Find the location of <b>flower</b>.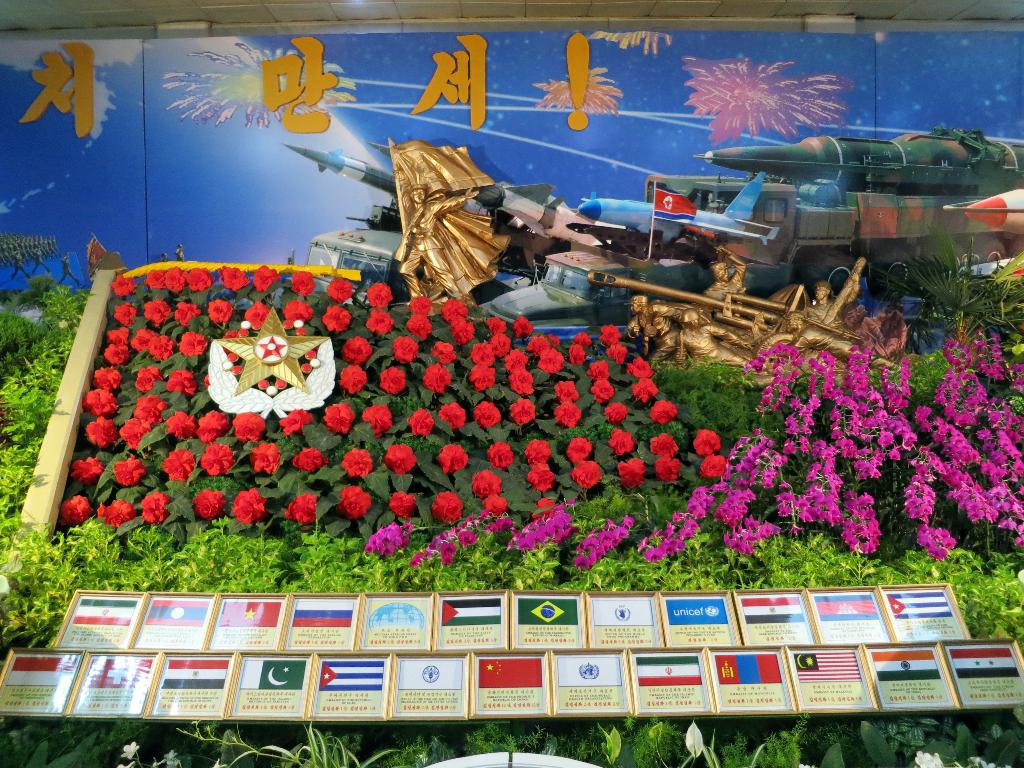
Location: box=[232, 490, 267, 522].
